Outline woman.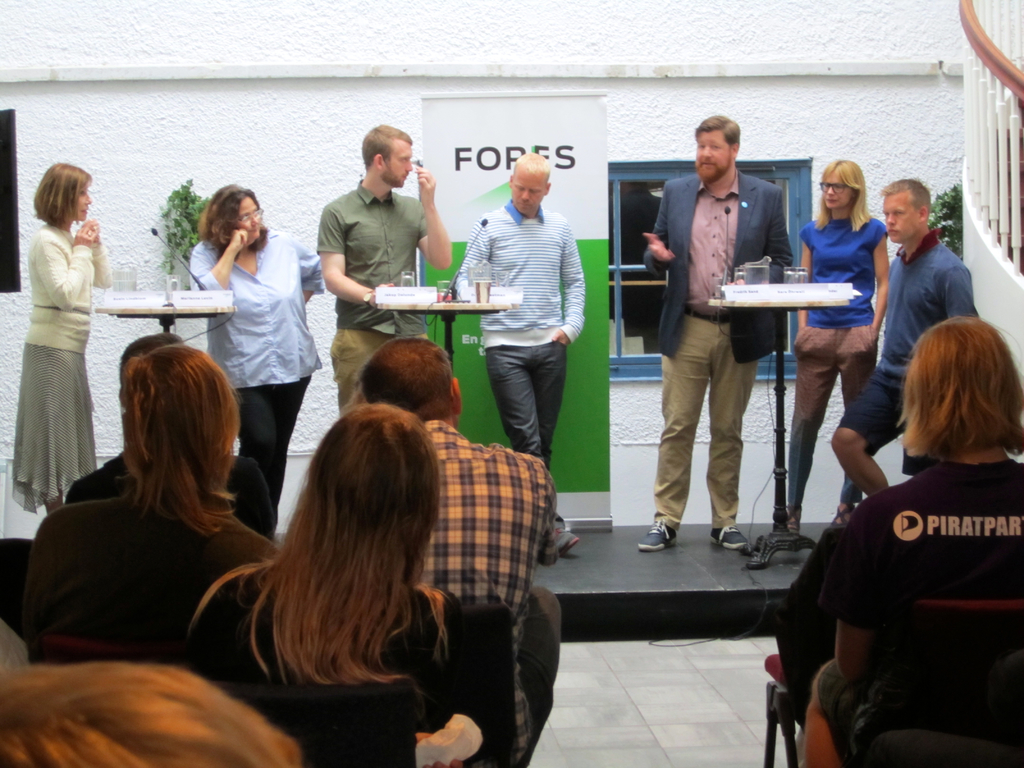
Outline: crop(178, 403, 469, 767).
